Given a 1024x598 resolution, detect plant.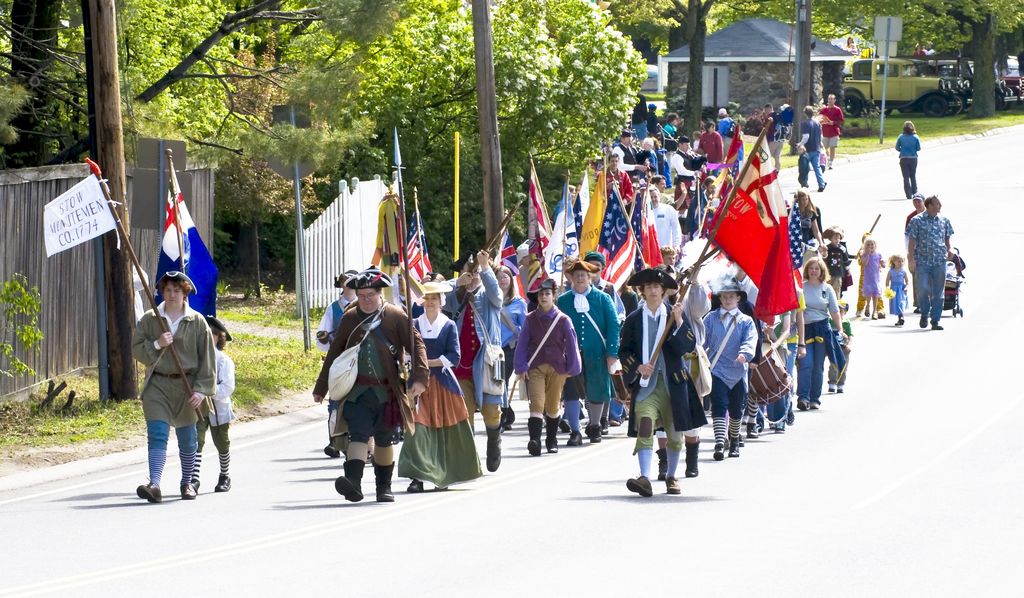
<region>210, 28, 332, 302</region>.
